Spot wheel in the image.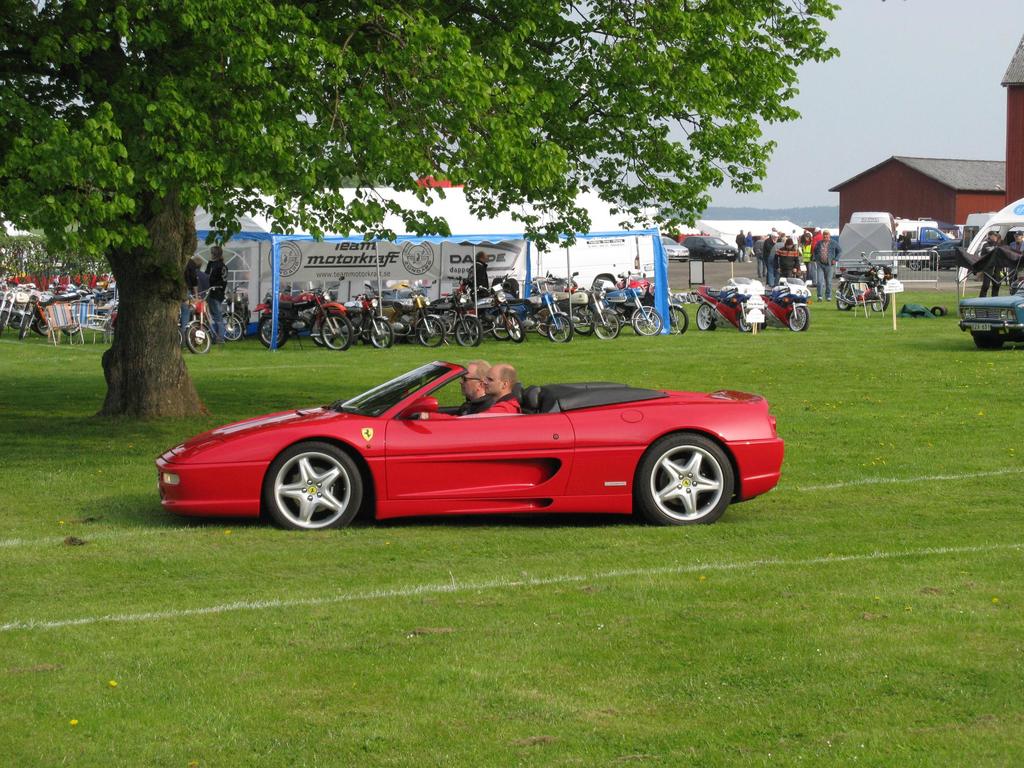
wheel found at 454/321/484/347.
